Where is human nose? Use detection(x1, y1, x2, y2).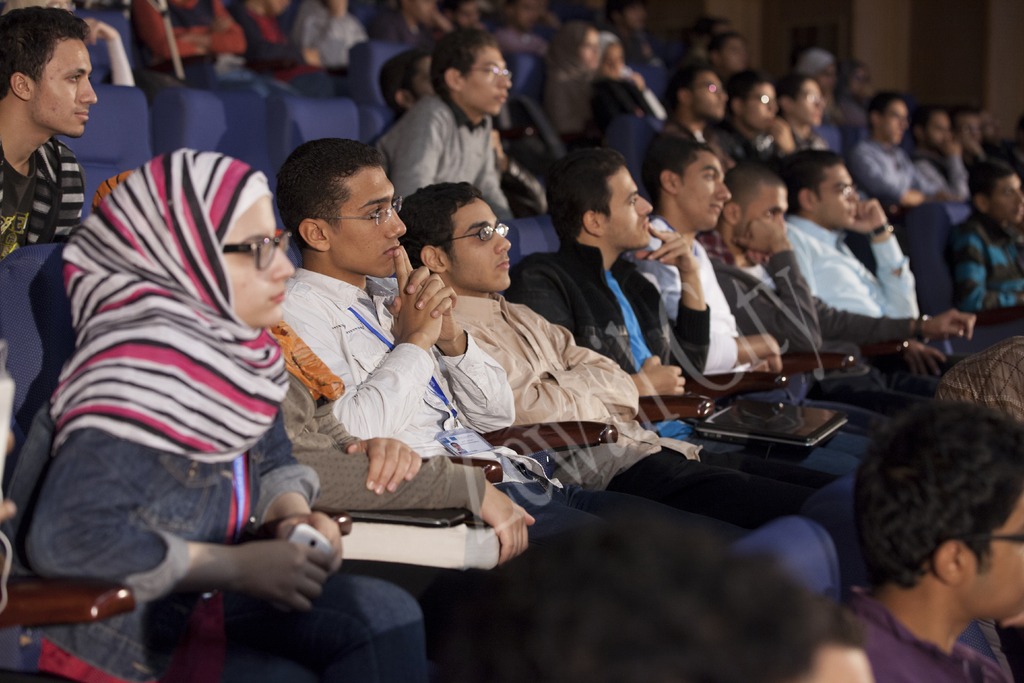
detection(774, 213, 787, 230).
